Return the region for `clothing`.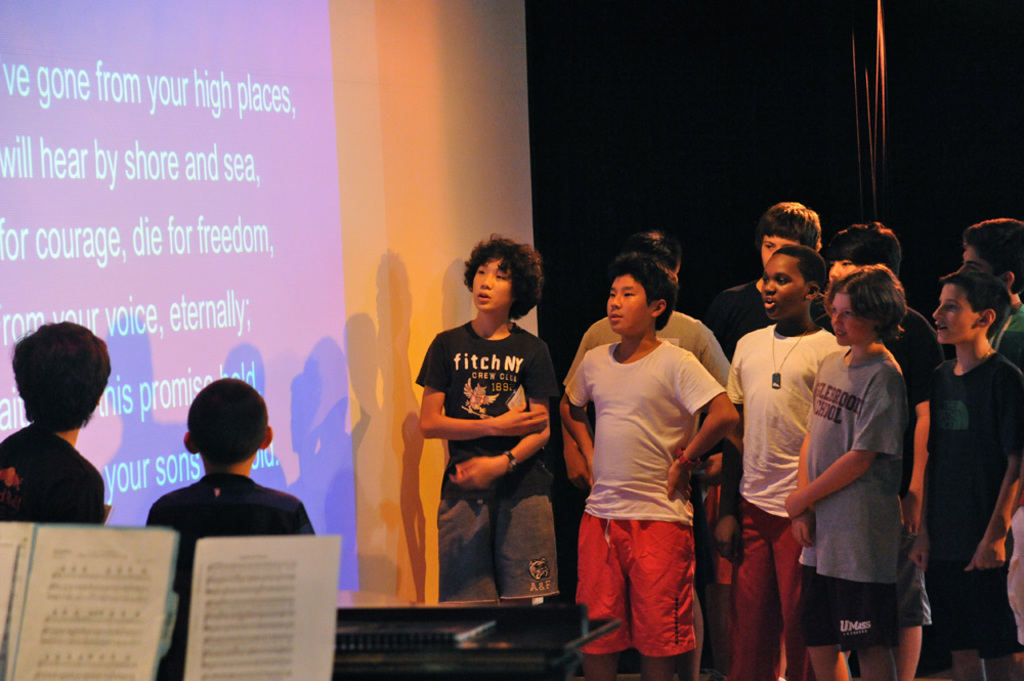
(x1=722, y1=330, x2=854, y2=680).
